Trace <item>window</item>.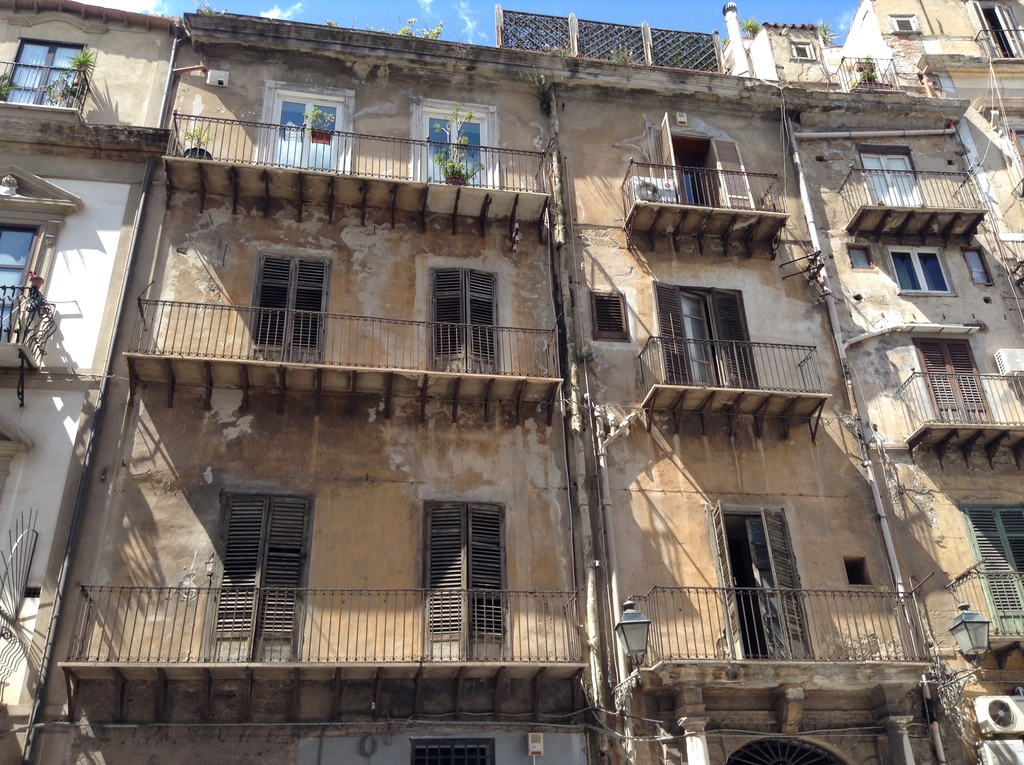
Traced to <bbox>250, 250, 332, 371</bbox>.
